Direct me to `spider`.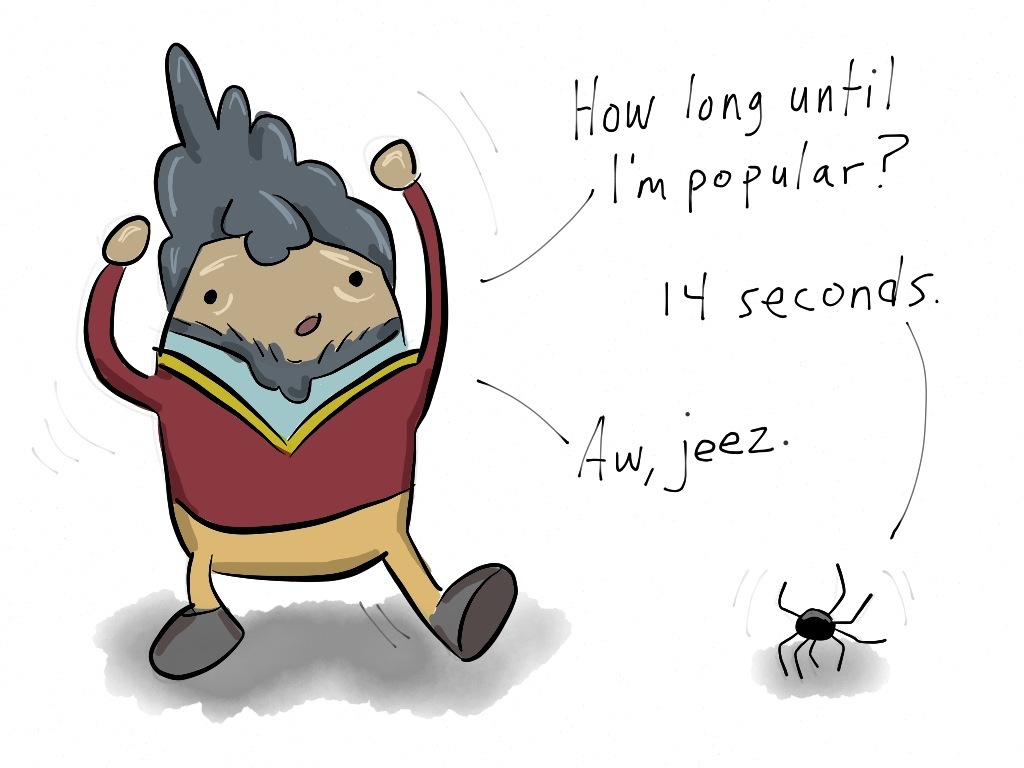
Direction: 770,554,891,679.
